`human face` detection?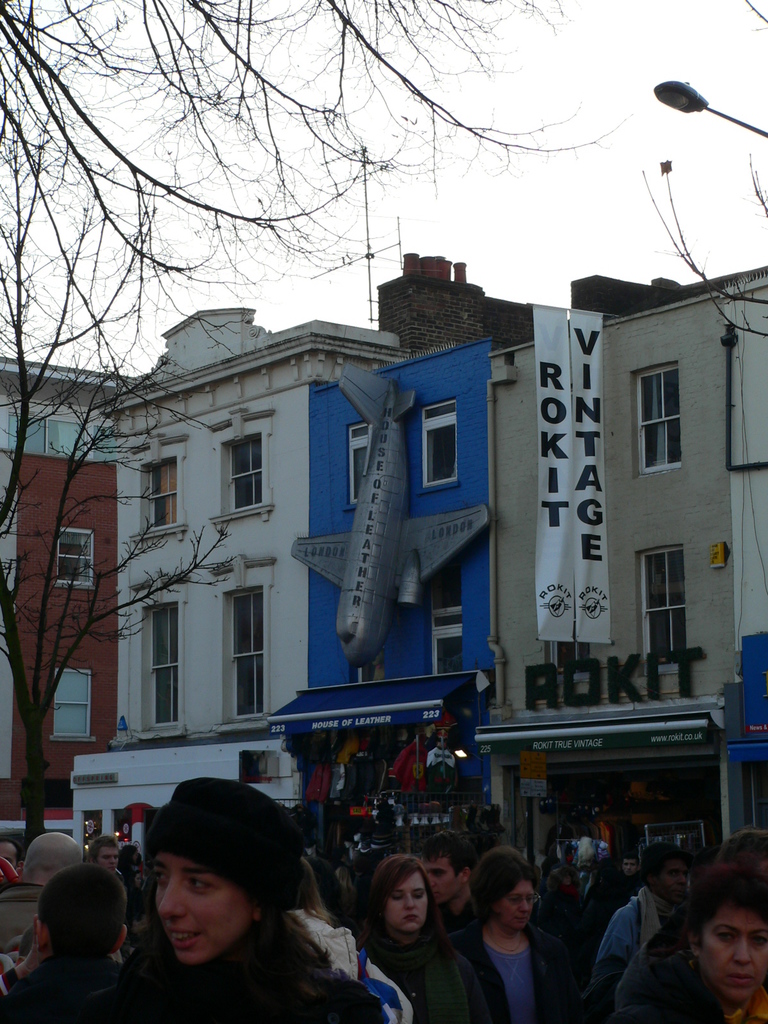
625/863/636/869
